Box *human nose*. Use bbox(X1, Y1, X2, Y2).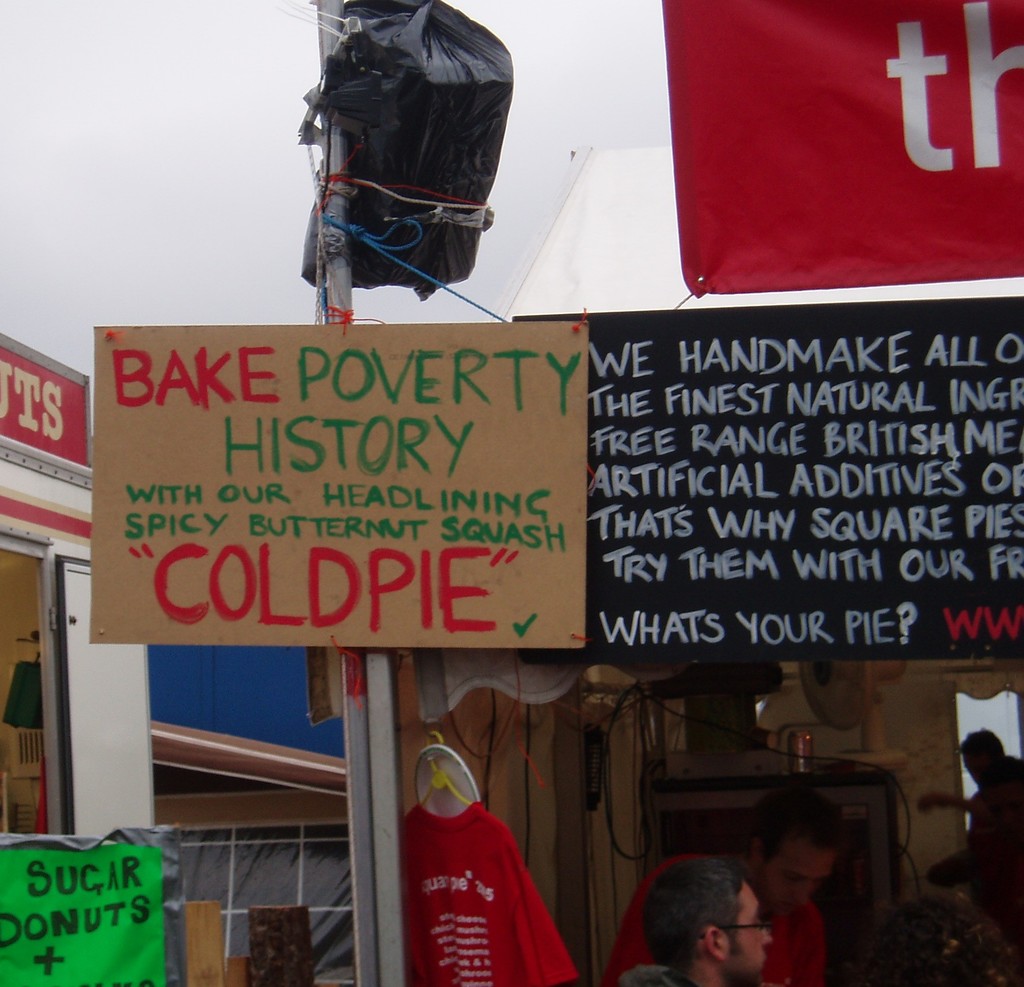
bbox(758, 922, 774, 947).
